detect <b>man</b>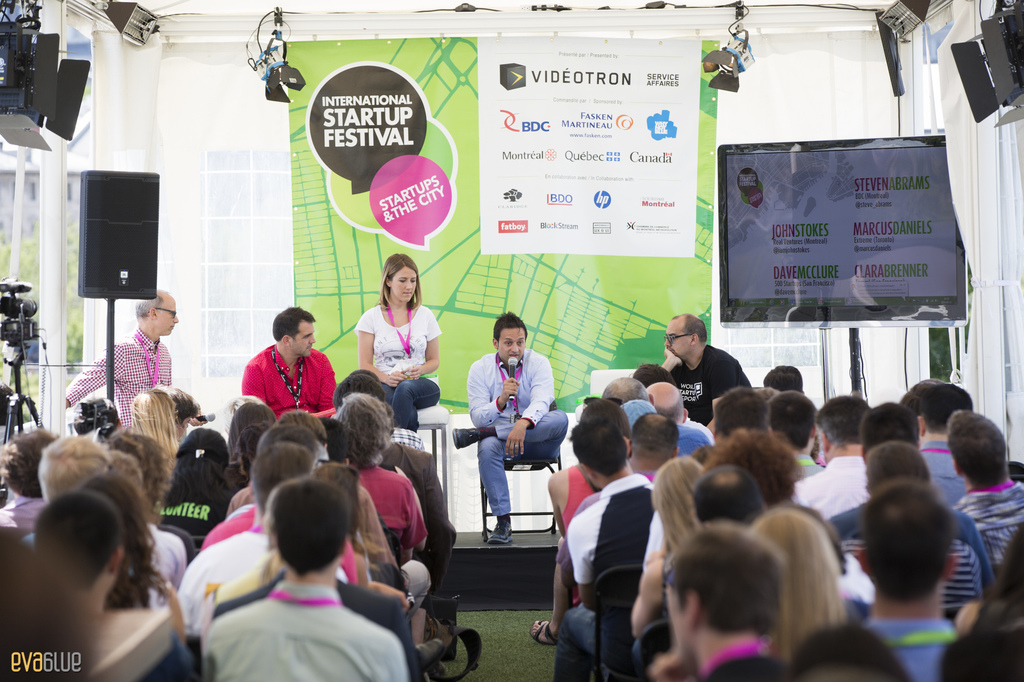
bbox(631, 363, 681, 388)
